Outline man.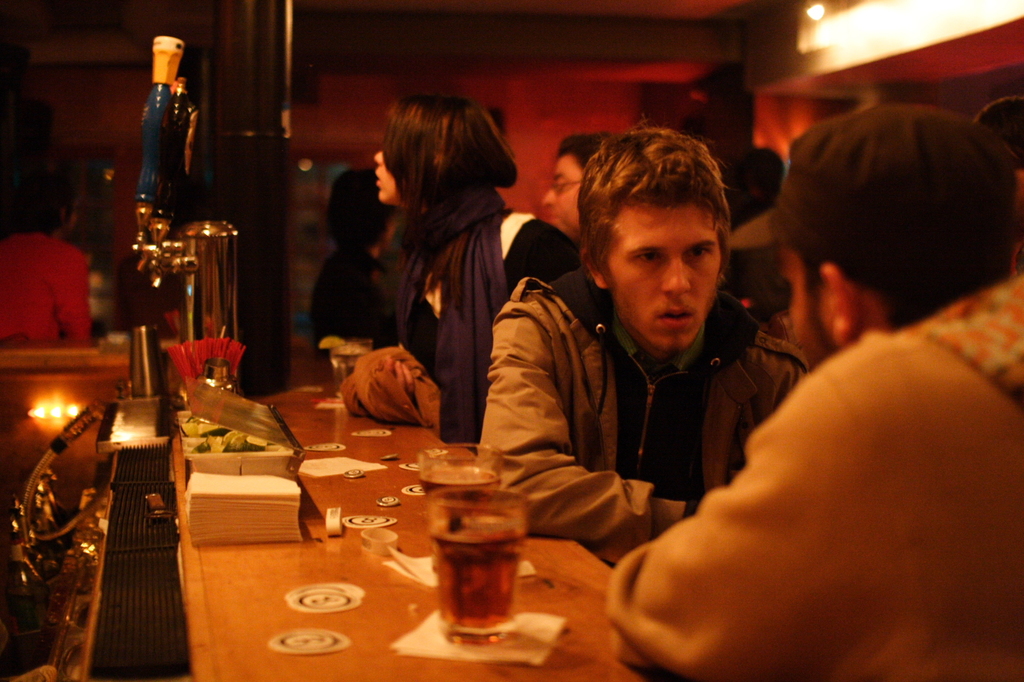
Outline: region(589, 102, 1023, 681).
